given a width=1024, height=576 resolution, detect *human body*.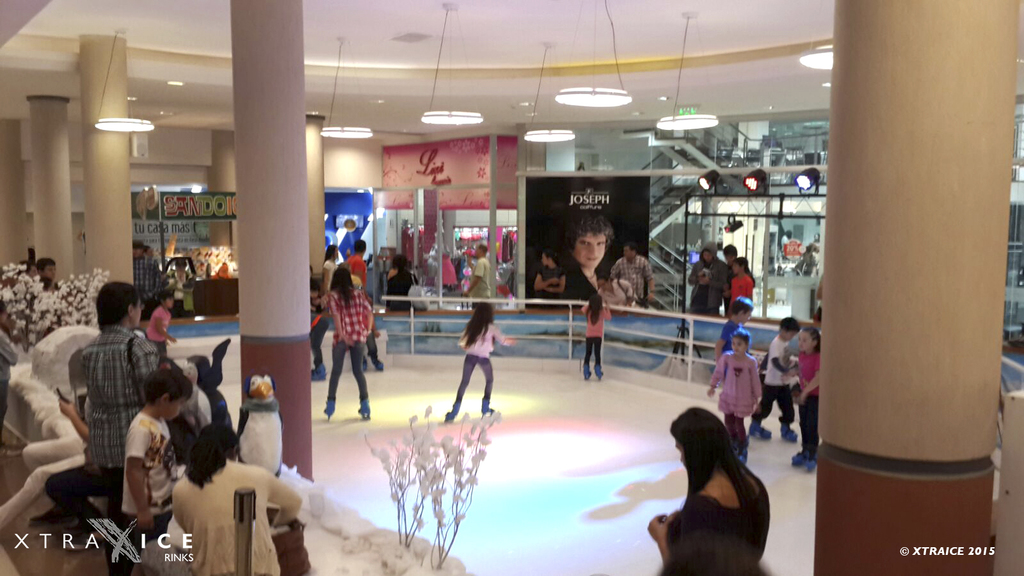
{"left": 748, "top": 338, "right": 798, "bottom": 443}.
